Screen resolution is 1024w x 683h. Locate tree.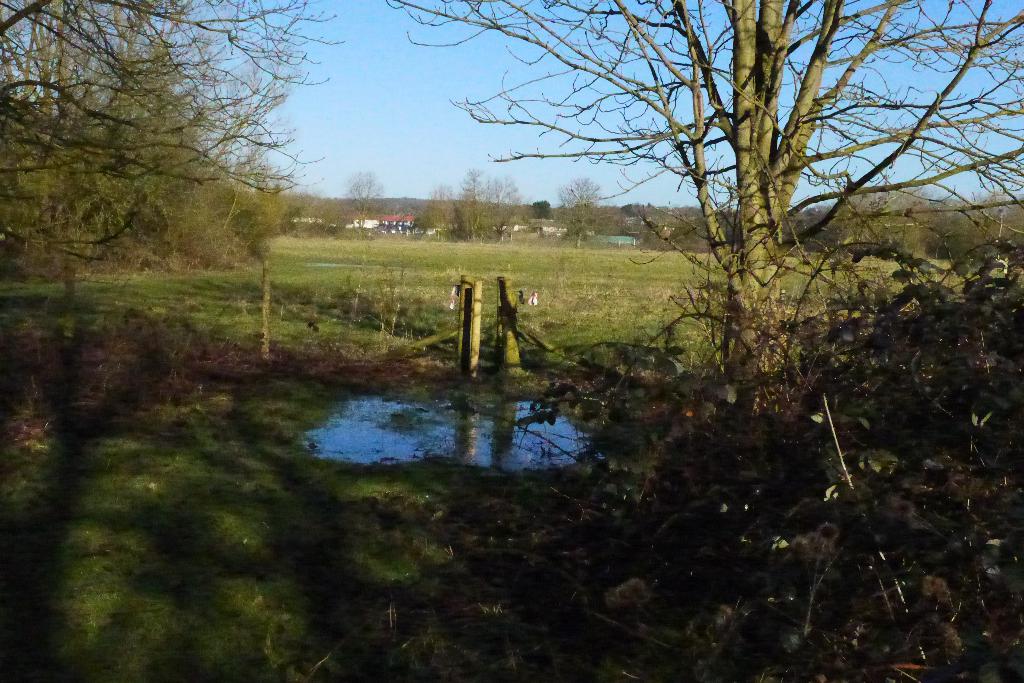
(935, 193, 1023, 277).
